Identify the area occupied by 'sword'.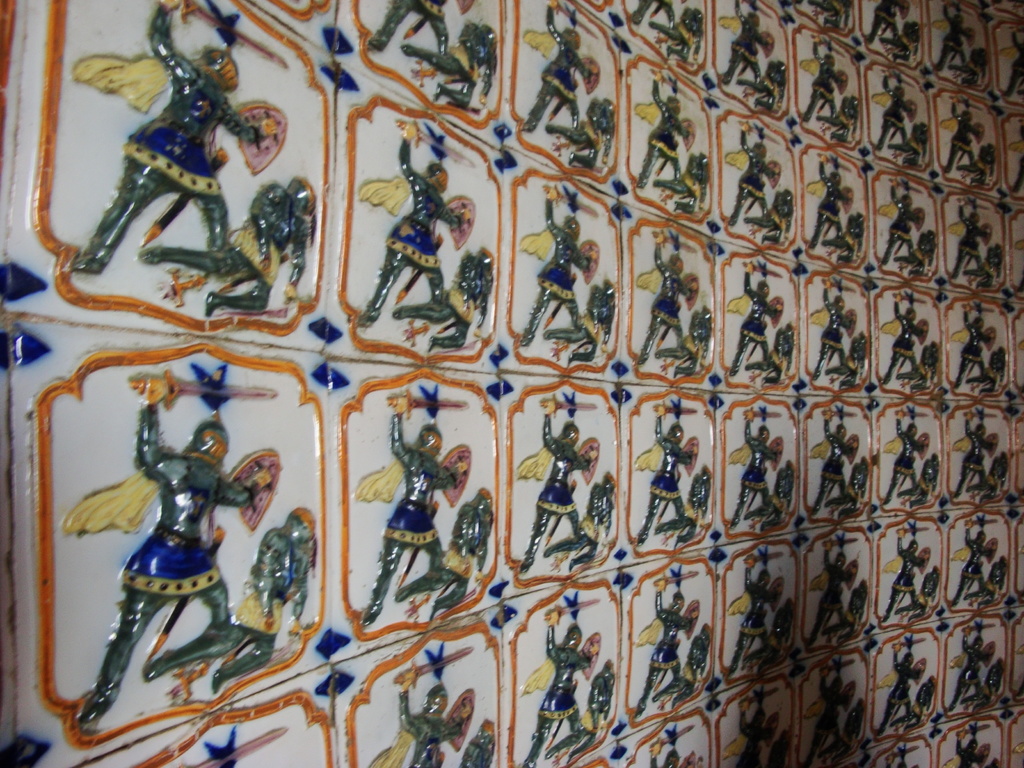
Area: 821/535/858/548.
